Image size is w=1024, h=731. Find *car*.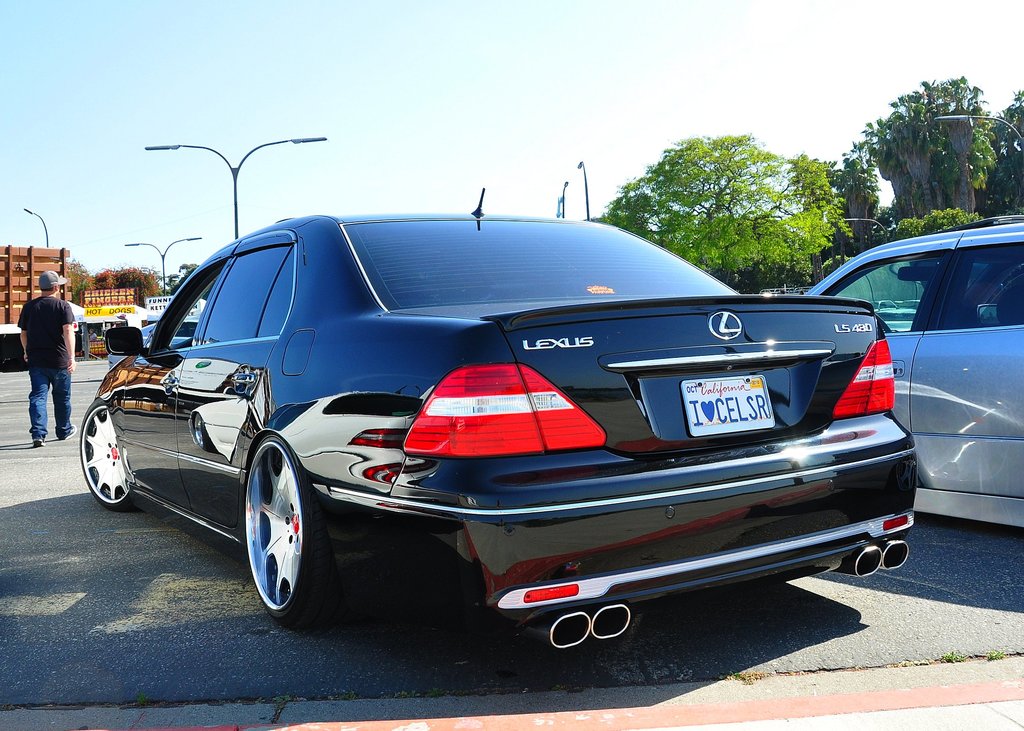
74:185:919:652.
